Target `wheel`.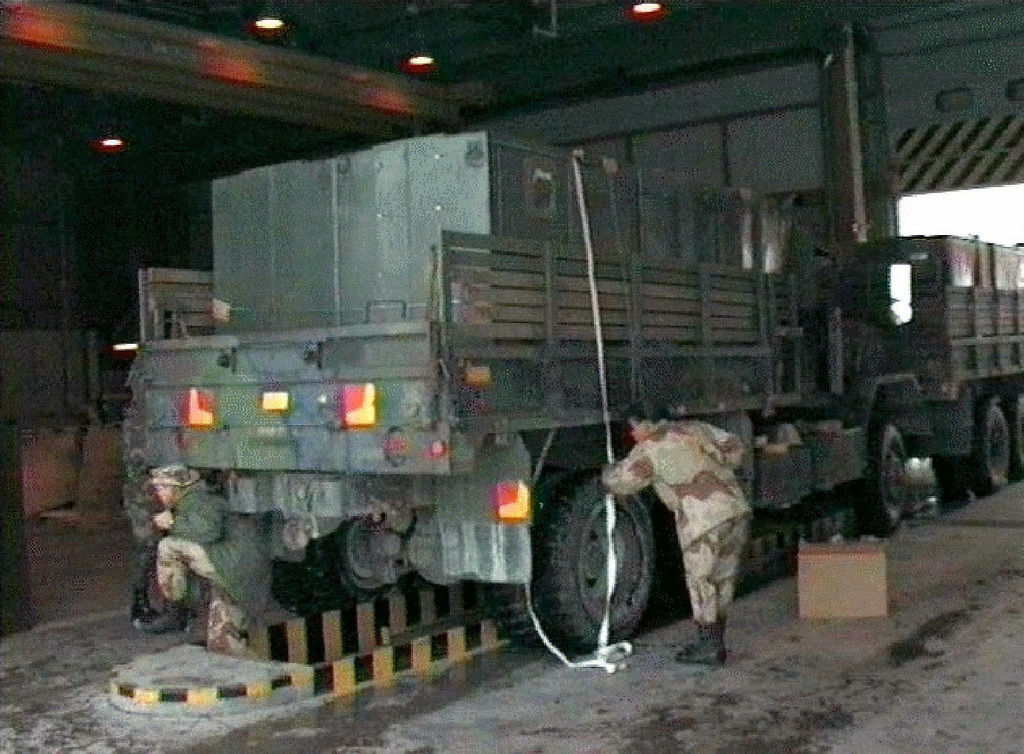
Target region: <bbox>966, 399, 1014, 509</bbox>.
